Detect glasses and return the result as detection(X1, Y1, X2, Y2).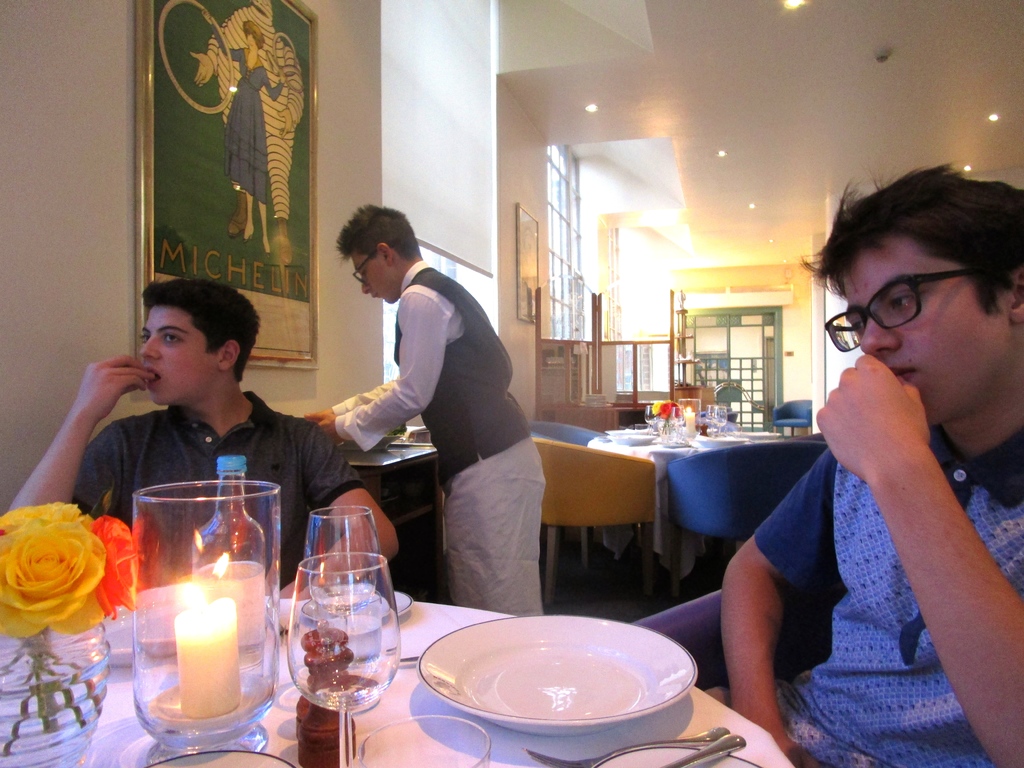
detection(352, 254, 375, 291).
